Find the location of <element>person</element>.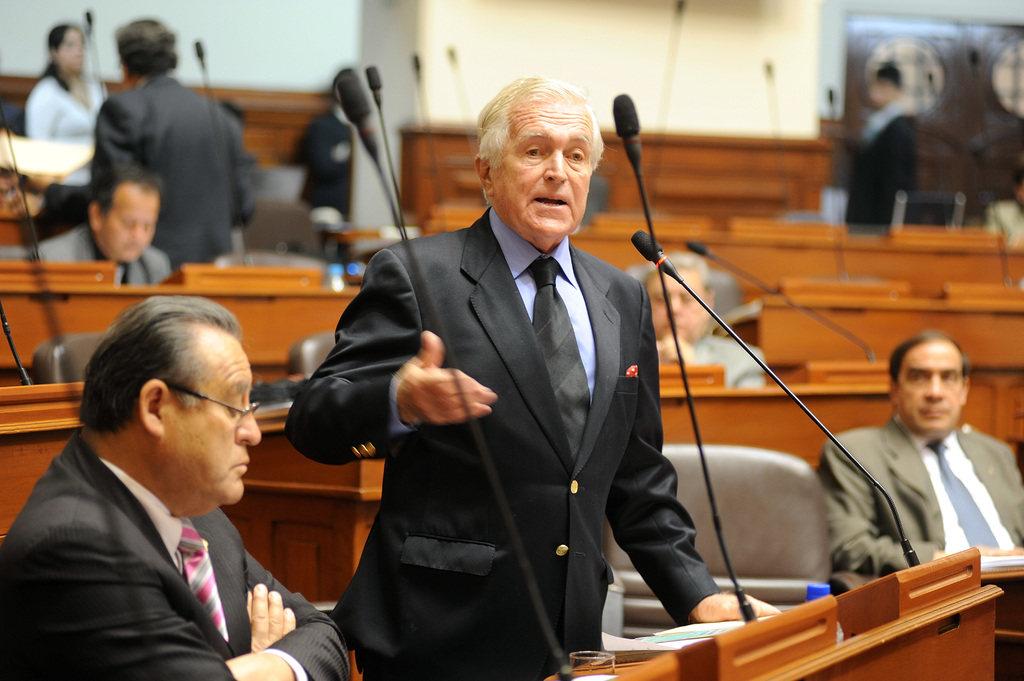
Location: <region>978, 183, 1023, 250</region>.
